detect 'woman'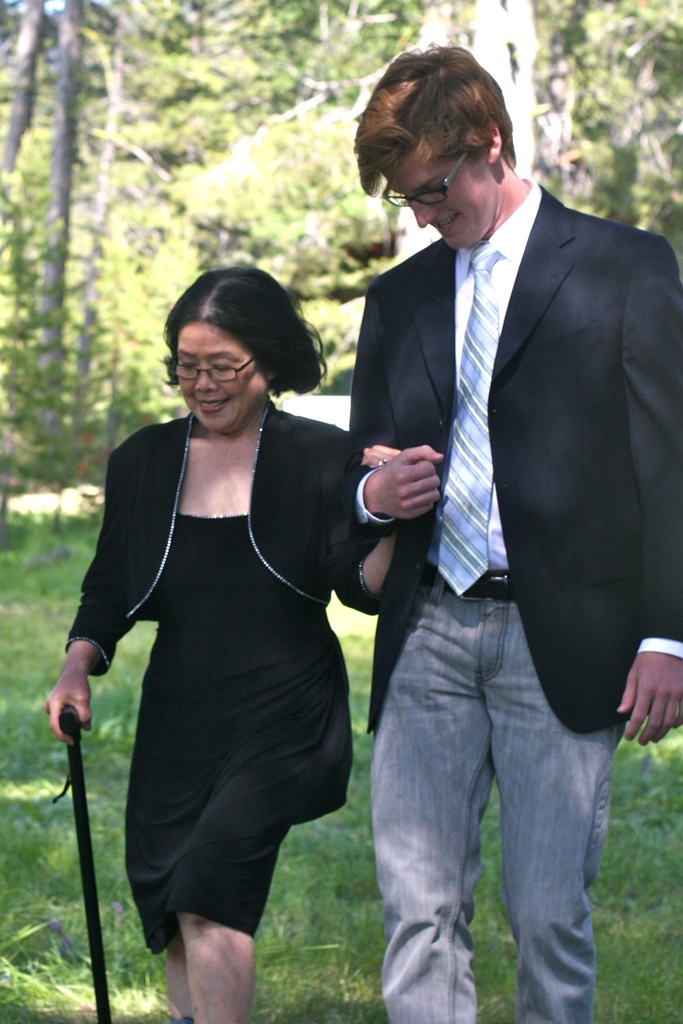
35,260,425,1023
